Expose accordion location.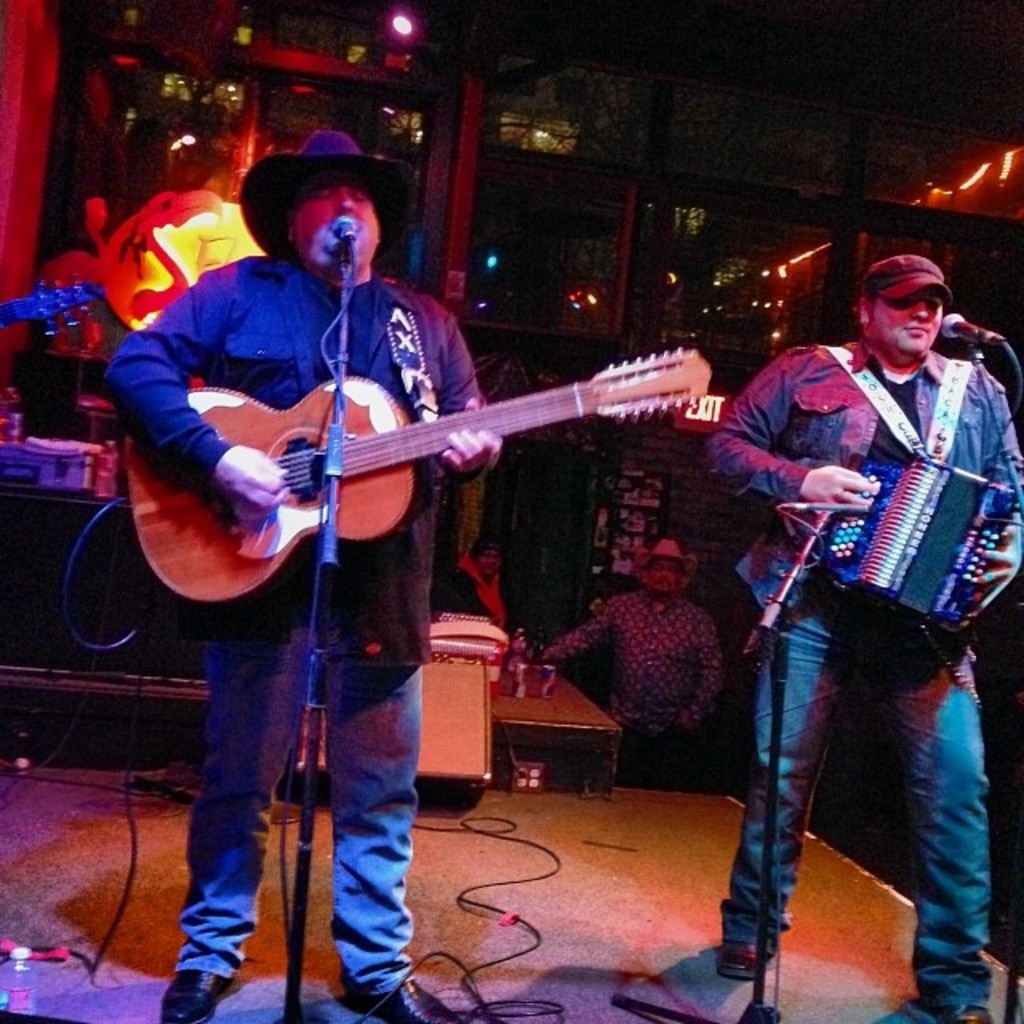
Exposed at bbox=(806, 453, 1022, 638).
